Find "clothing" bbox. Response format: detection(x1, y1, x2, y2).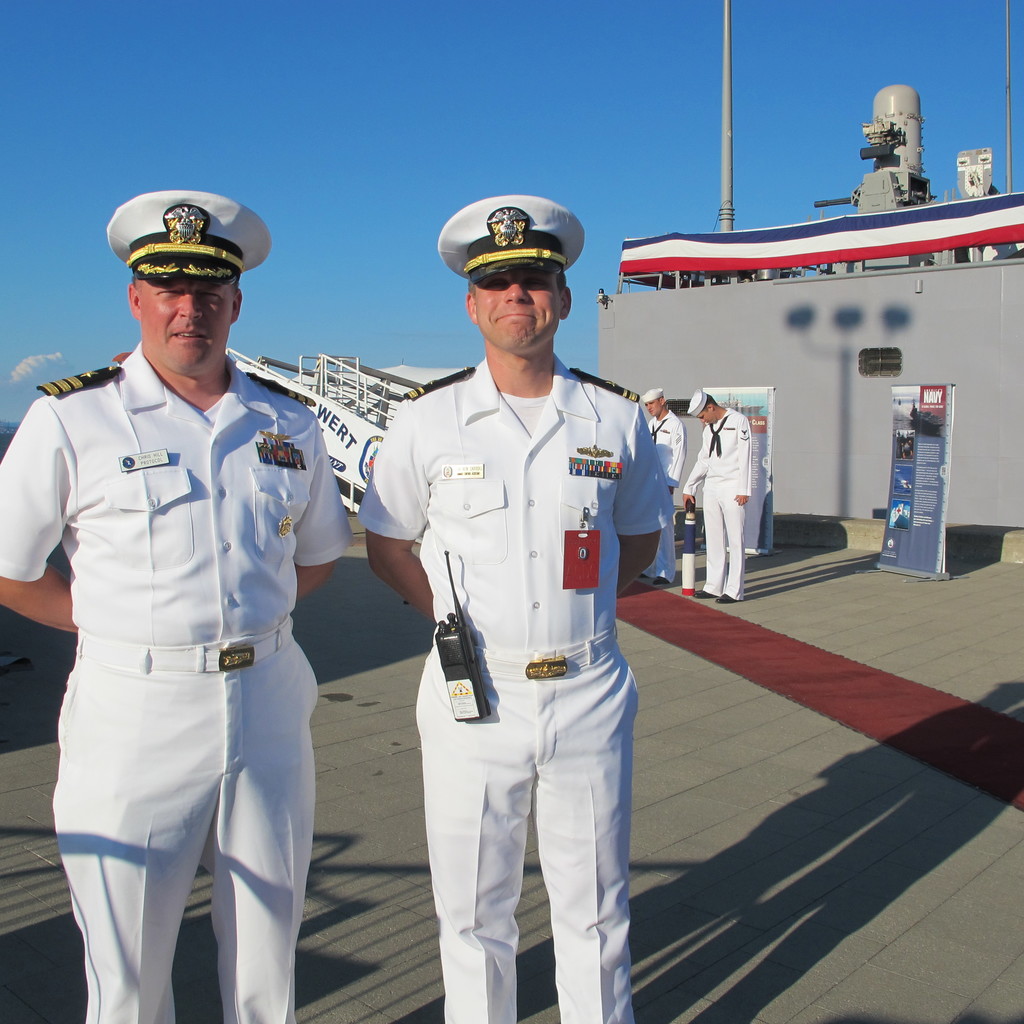
detection(340, 348, 676, 1023).
